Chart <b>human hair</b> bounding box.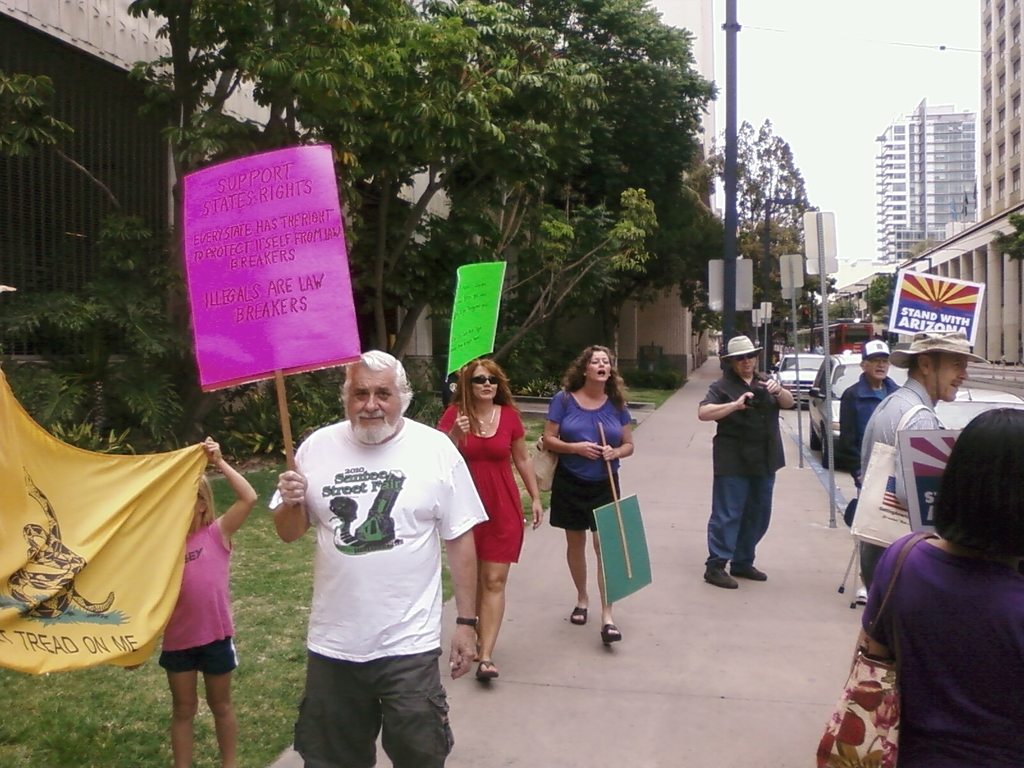
Charted: (453,358,520,440).
